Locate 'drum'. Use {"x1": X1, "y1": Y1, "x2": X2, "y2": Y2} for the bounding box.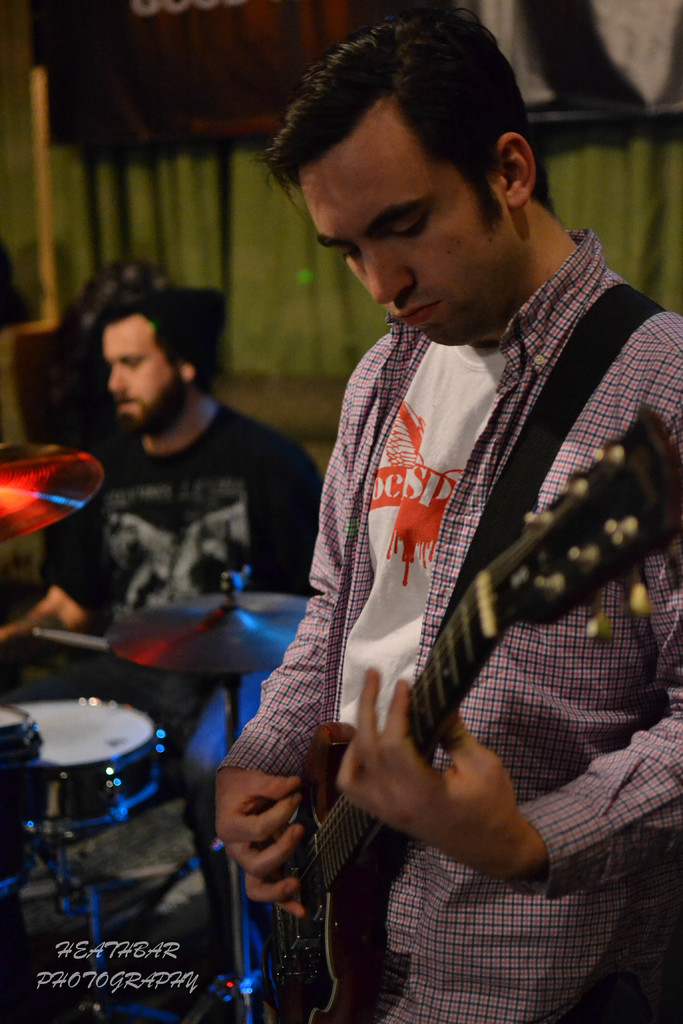
{"x1": 0, "y1": 698, "x2": 164, "y2": 831}.
